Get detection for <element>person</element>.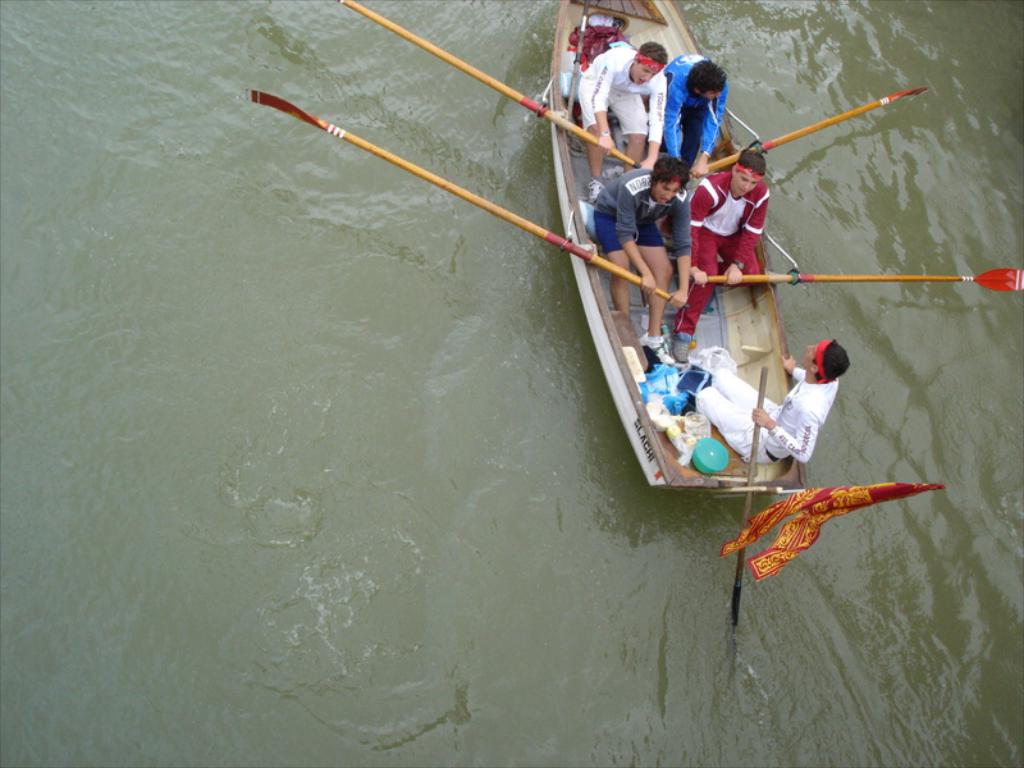
Detection: left=685, top=338, right=854, bottom=463.
